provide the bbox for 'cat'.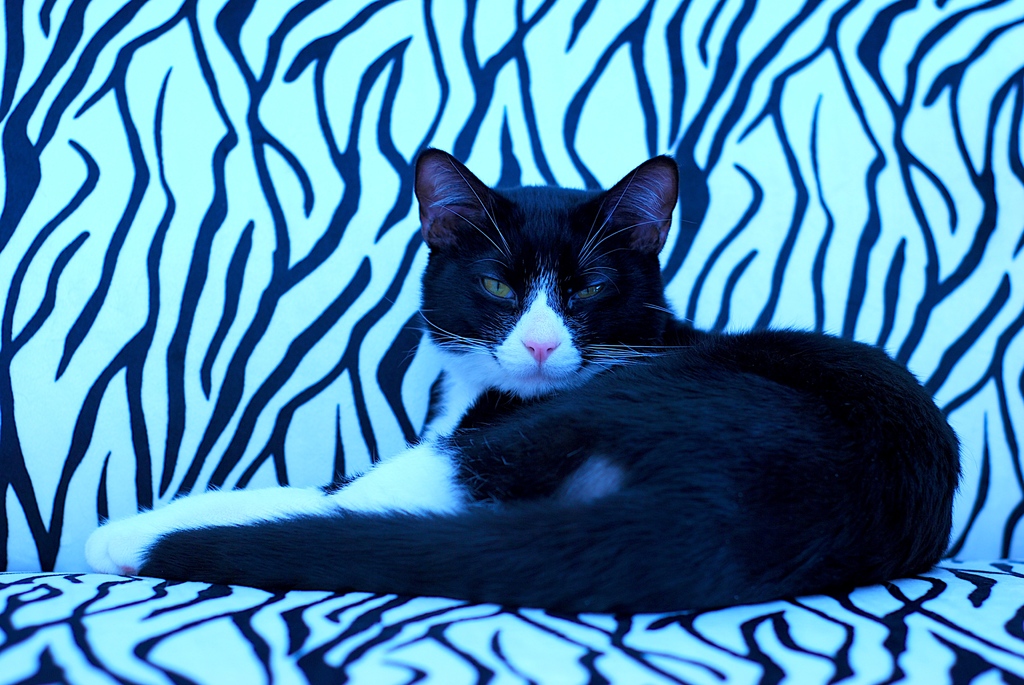
box(90, 143, 958, 620).
